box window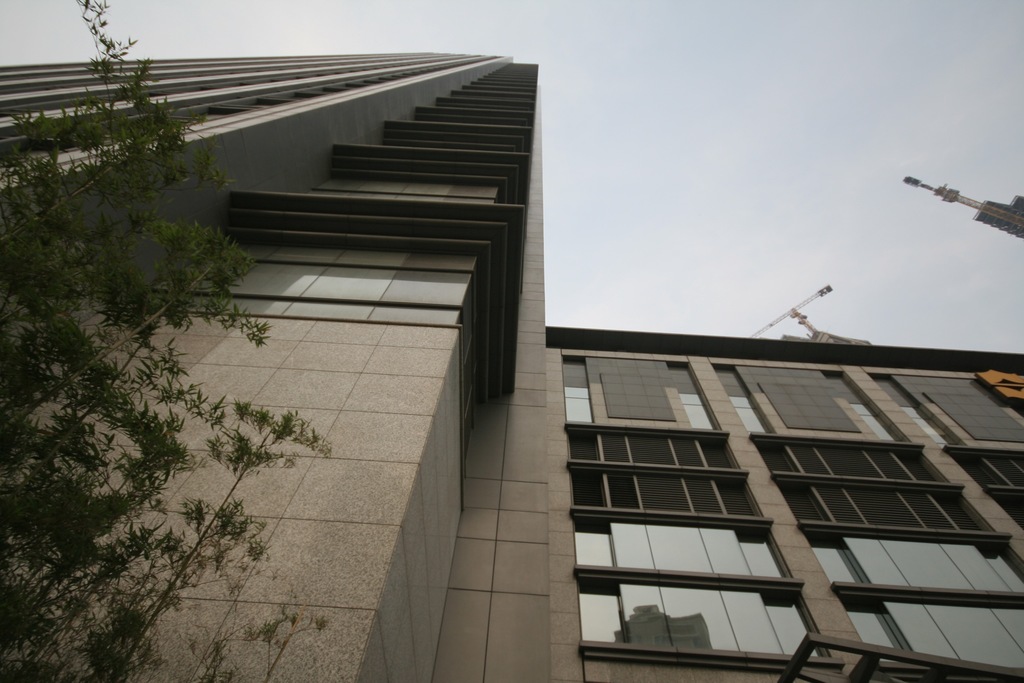
(left=781, top=477, right=983, bottom=534)
